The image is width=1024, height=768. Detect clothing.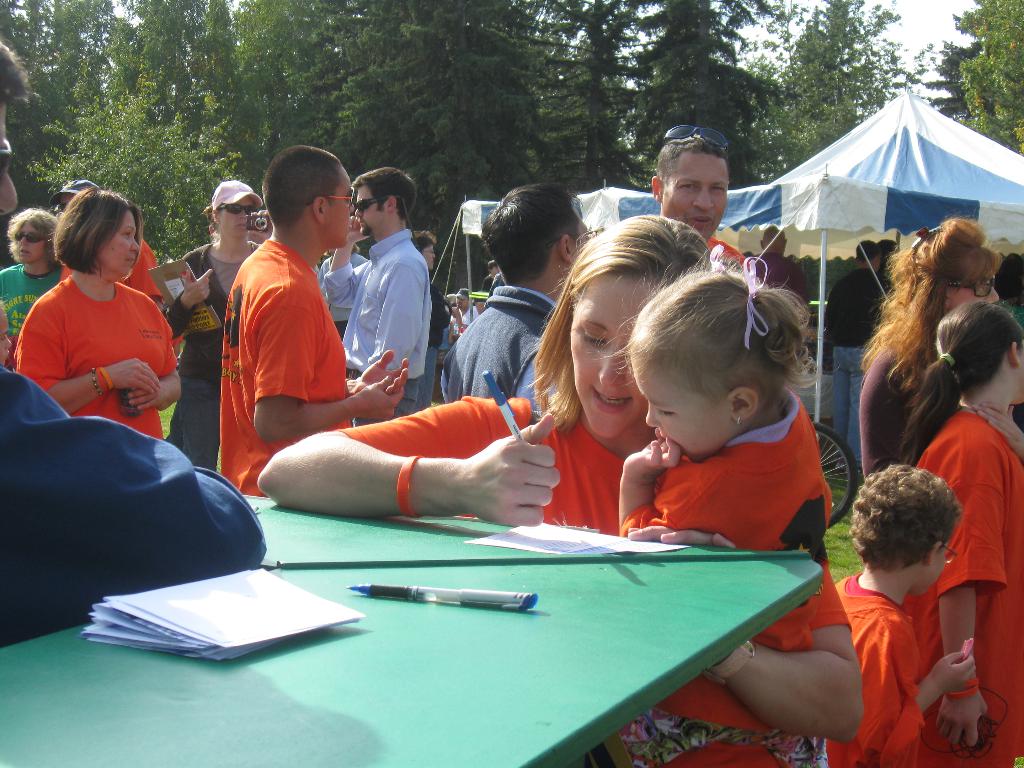
Detection: box(120, 239, 166, 303).
